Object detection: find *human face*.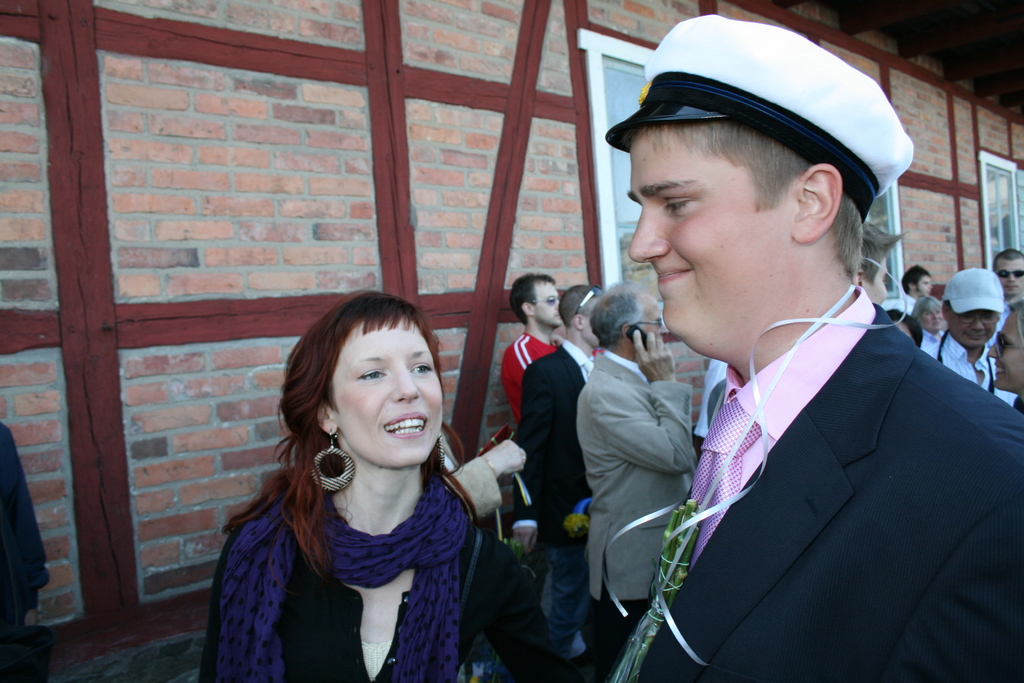
detection(531, 278, 557, 323).
